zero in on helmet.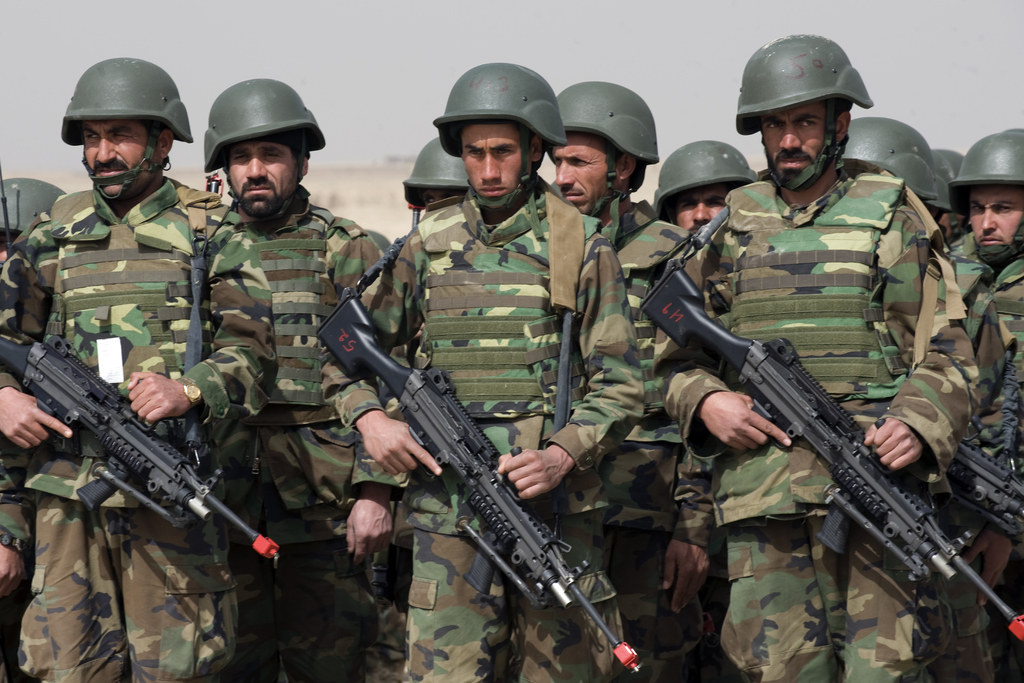
Zeroed in: <box>1,179,61,235</box>.
